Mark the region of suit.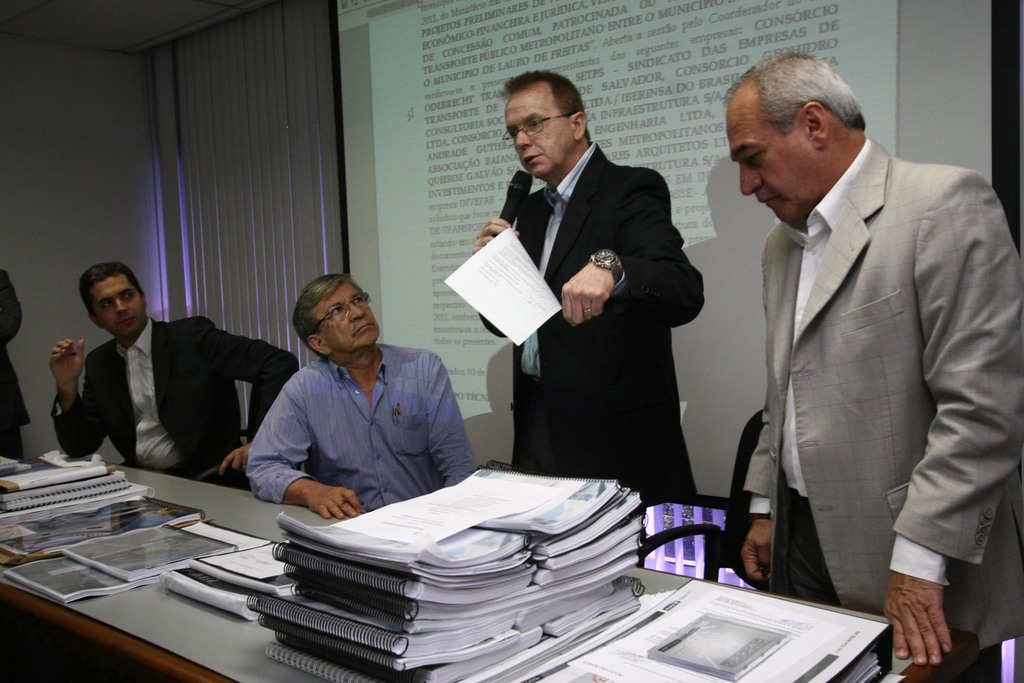
Region: (left=480, top=63, right=722, bottom=520).
